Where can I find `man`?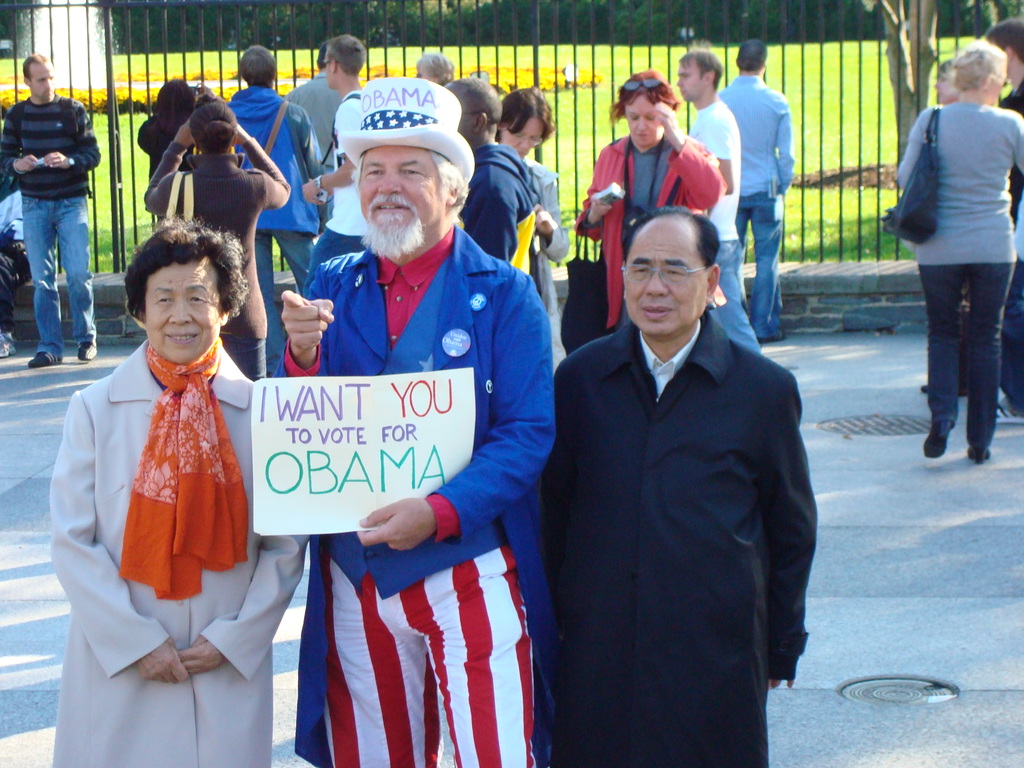
You can find it at x1=287, y1=43, x2=340, y2=154.
